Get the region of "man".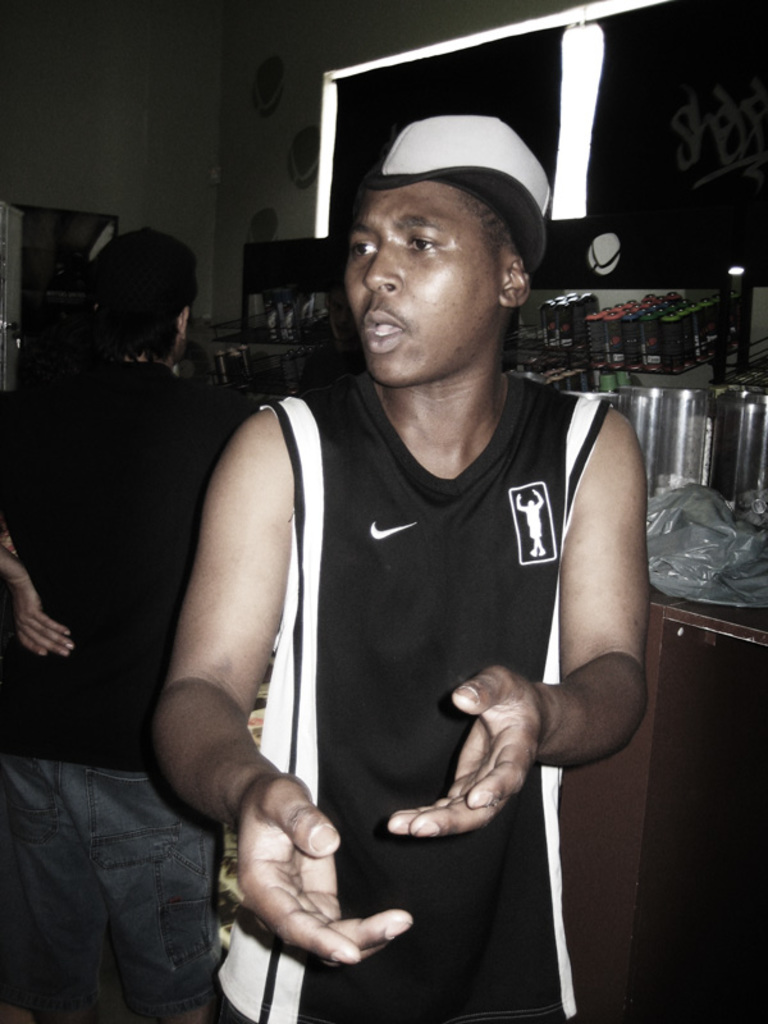
region(128, 87, 677, 997).
